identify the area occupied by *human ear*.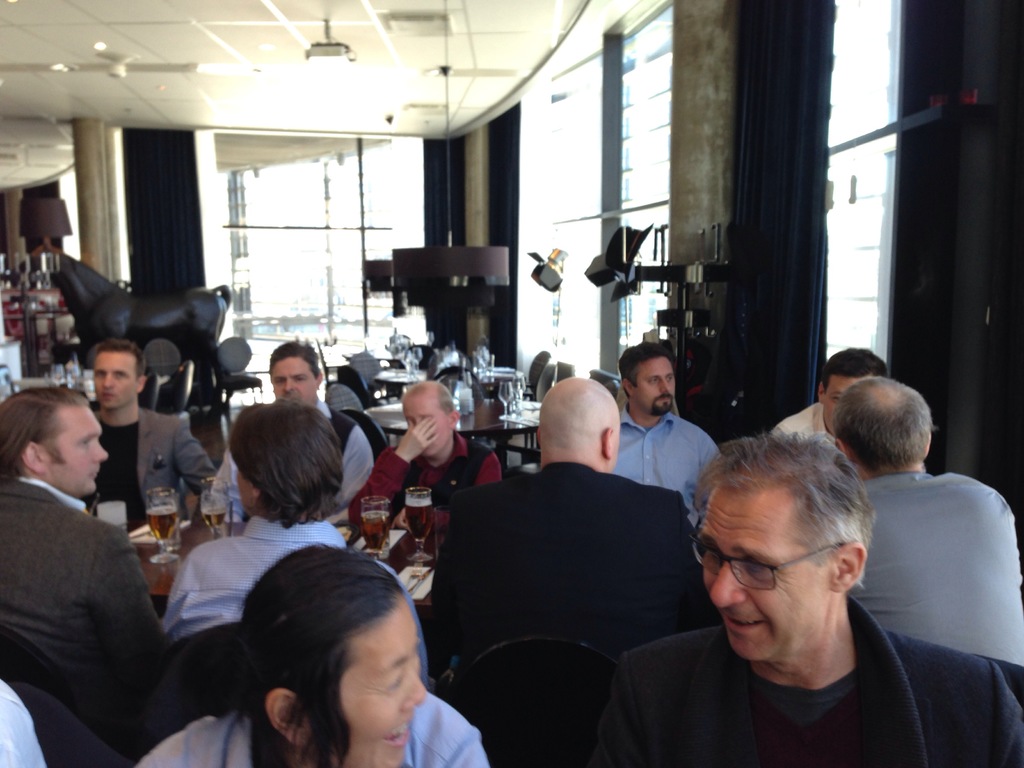
Area: select_region(837, 436, 849, 463).
